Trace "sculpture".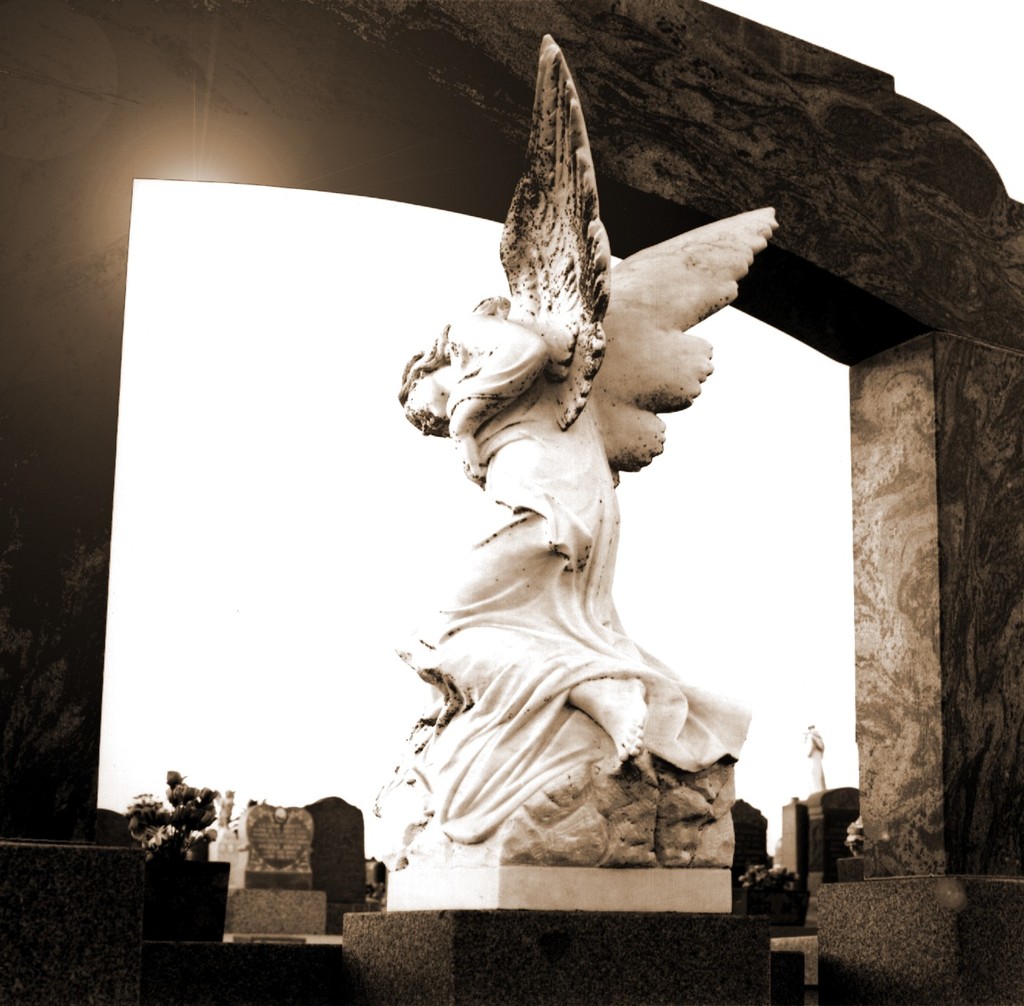
Traced to <bbox>379, 31, 769, 909</bbox>.
